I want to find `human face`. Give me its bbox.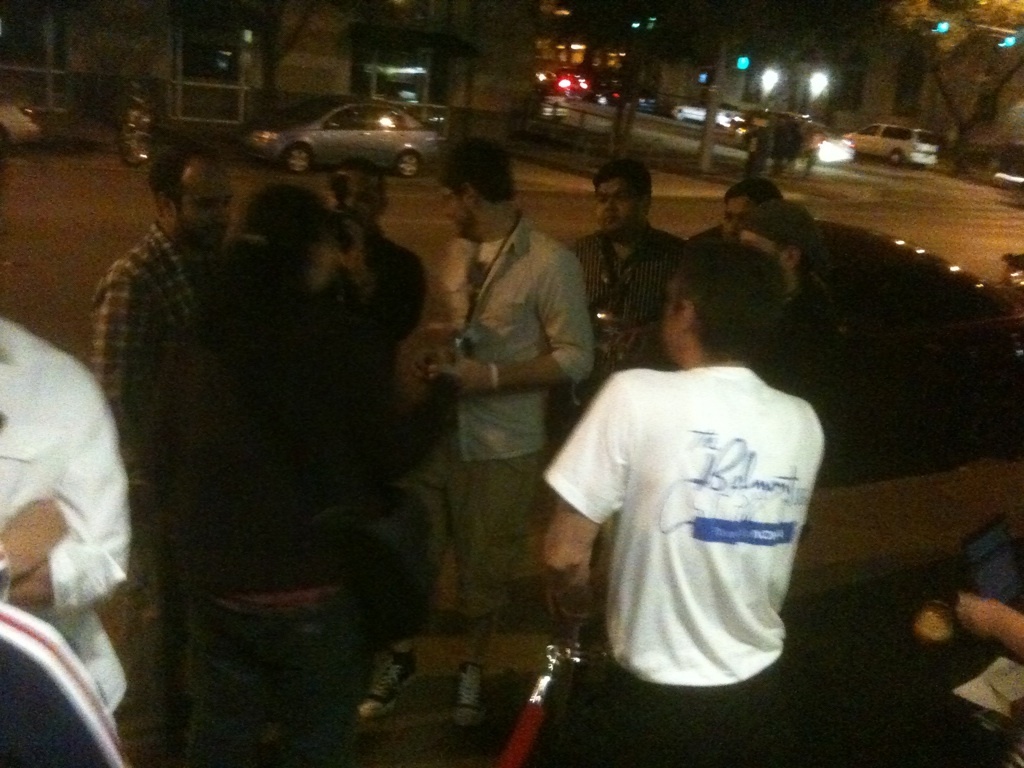
pyautogui.locateOnScreen(178, 163, 229, 251).
